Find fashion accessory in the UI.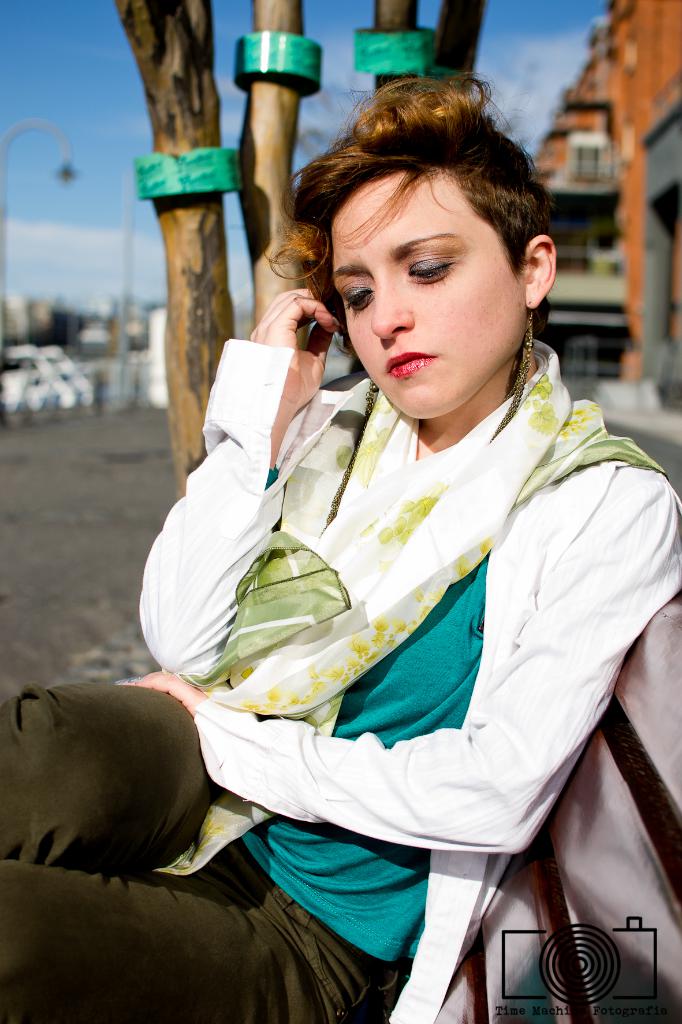
UI element at bbox=[483, 296, 543, 443].
